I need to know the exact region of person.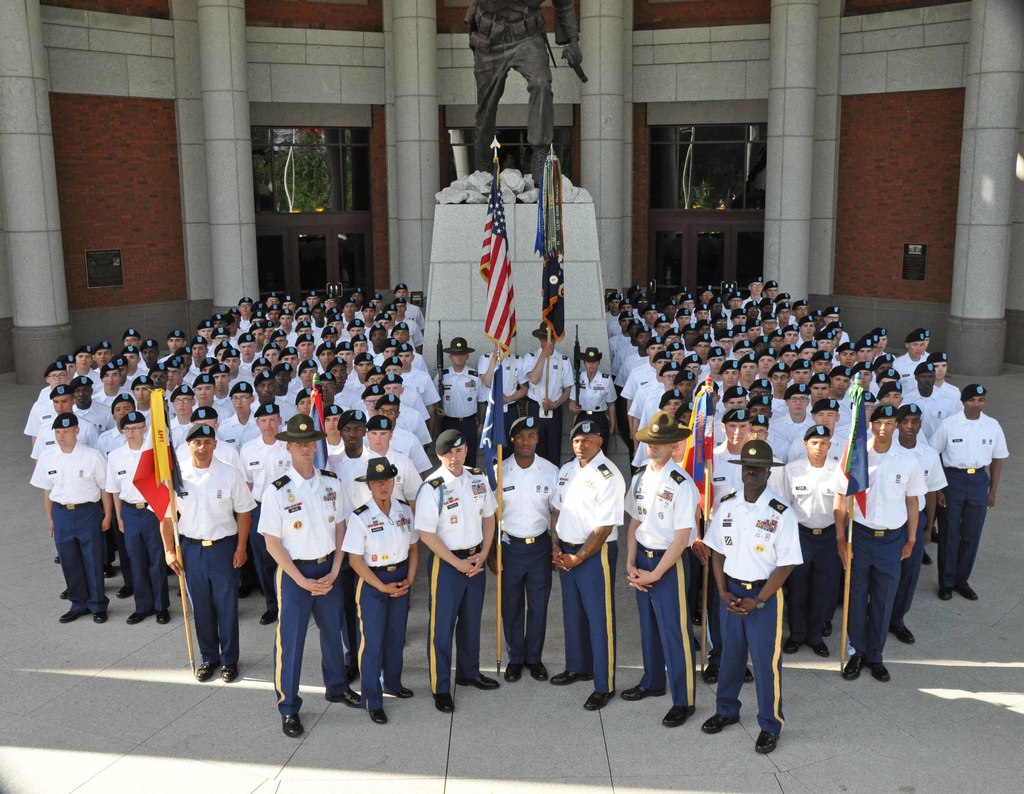
Region: left=30, top=387, right=102, bottom=596.
